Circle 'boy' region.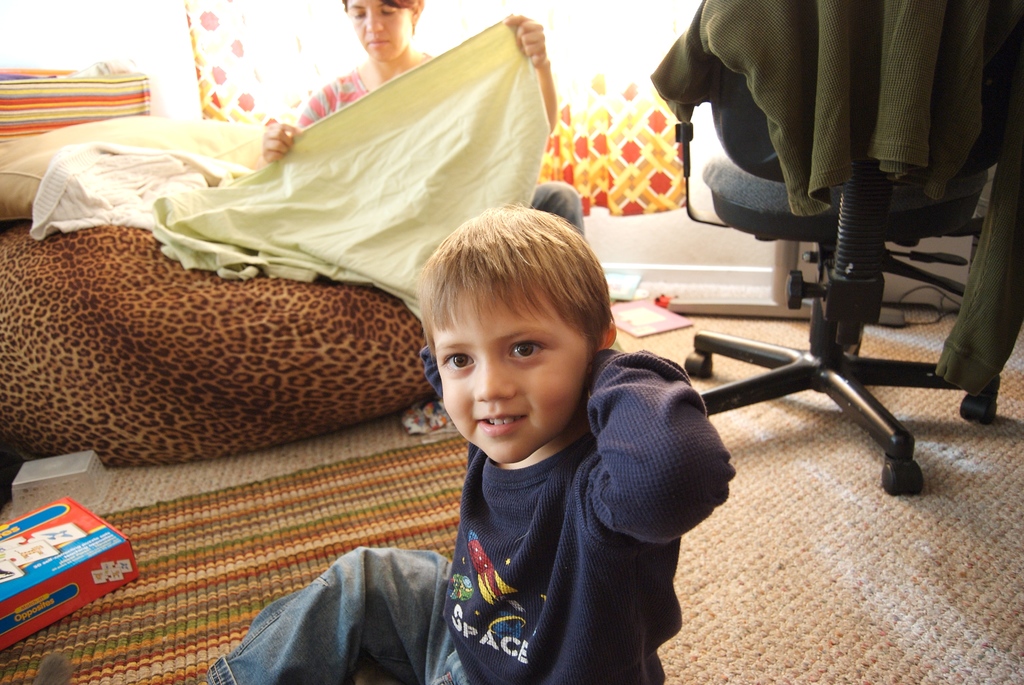
Region: [200, 202, 740, 684].
